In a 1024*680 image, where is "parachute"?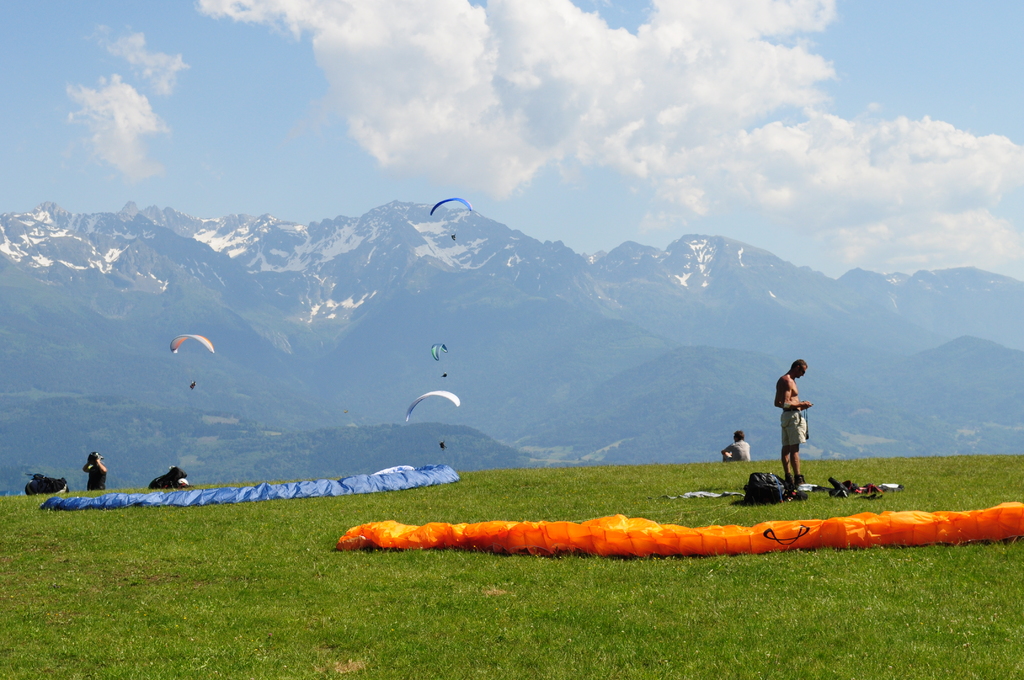
[406,385,472,468].
